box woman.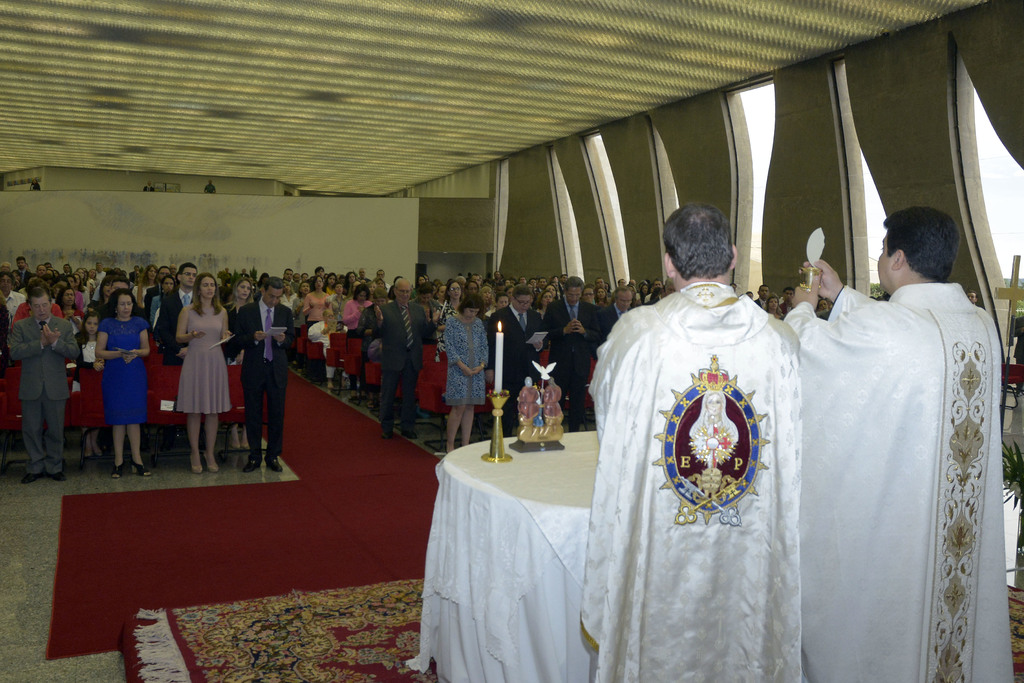
<box>340,281,372,395</box>.
